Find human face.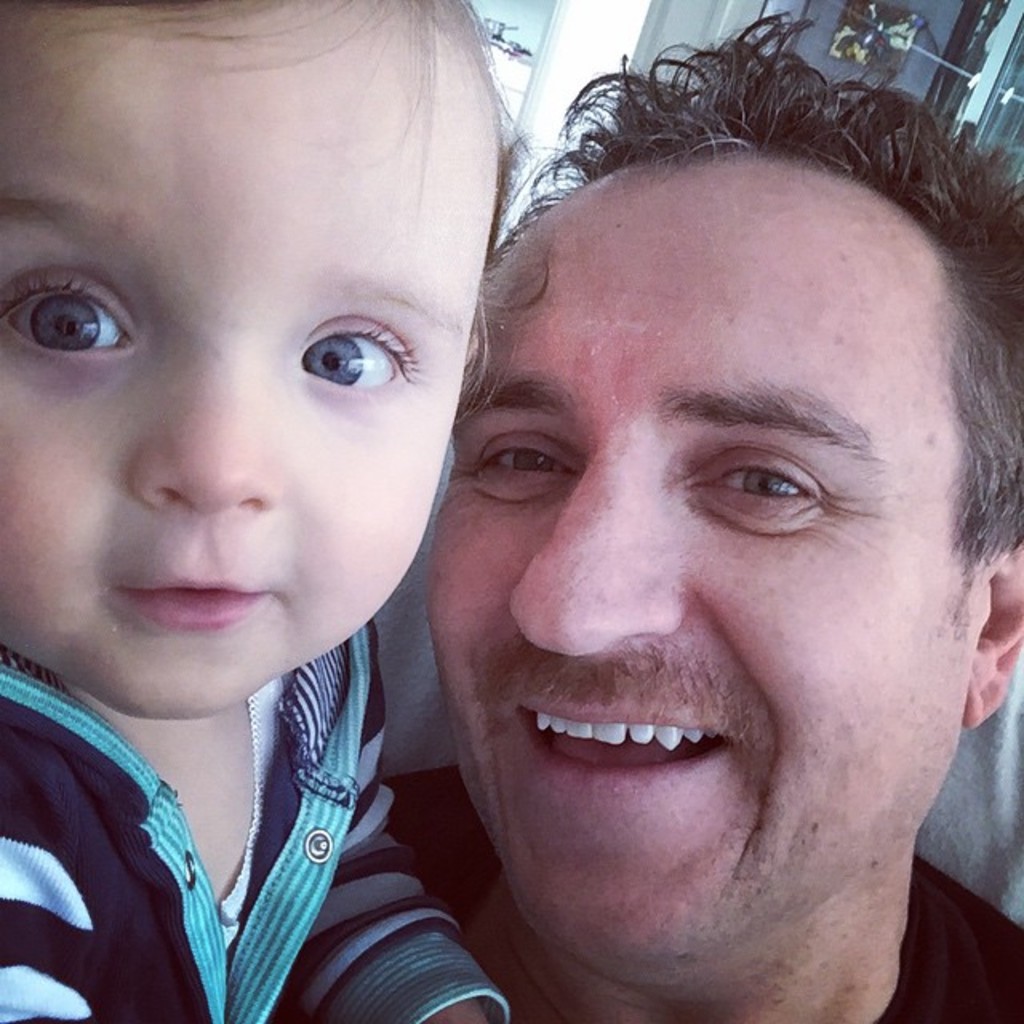
[3,3,498,720].
